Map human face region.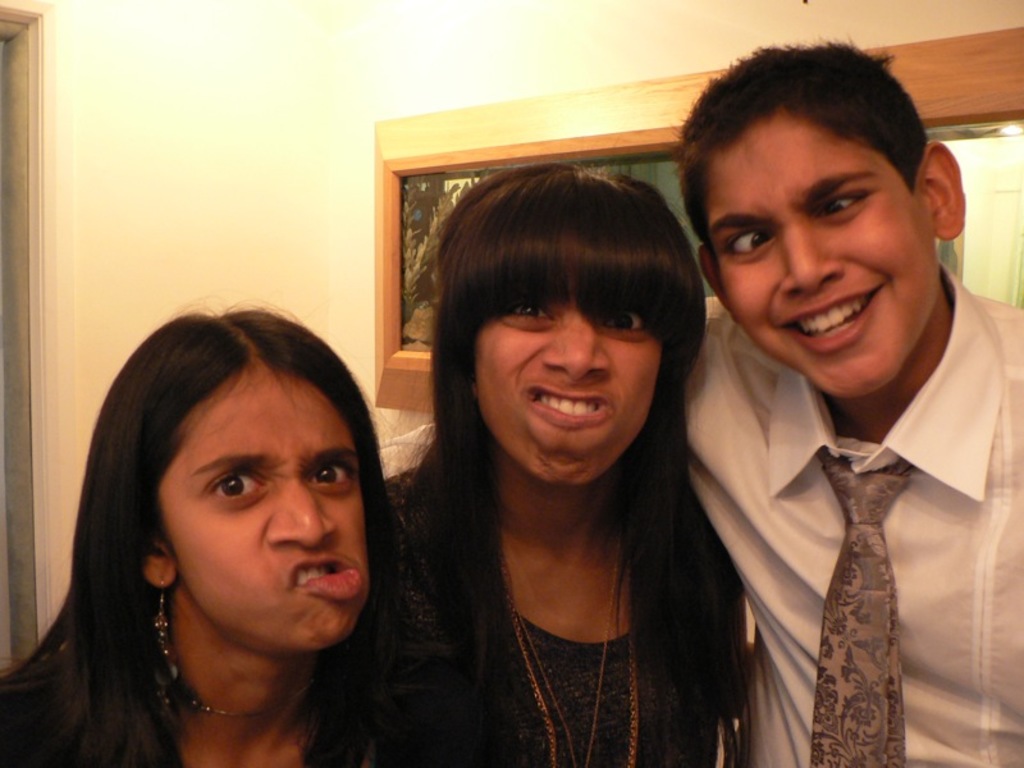
Mapped to x1=468 y1=301 x2=660 y2=483.
